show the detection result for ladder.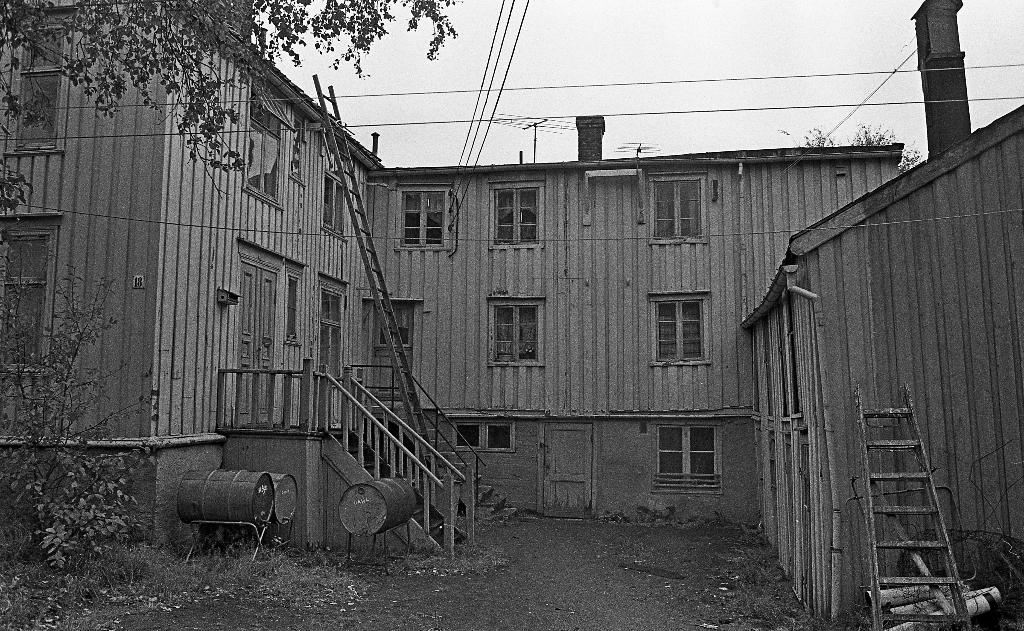
select_region(311, 74, 442, 477).
